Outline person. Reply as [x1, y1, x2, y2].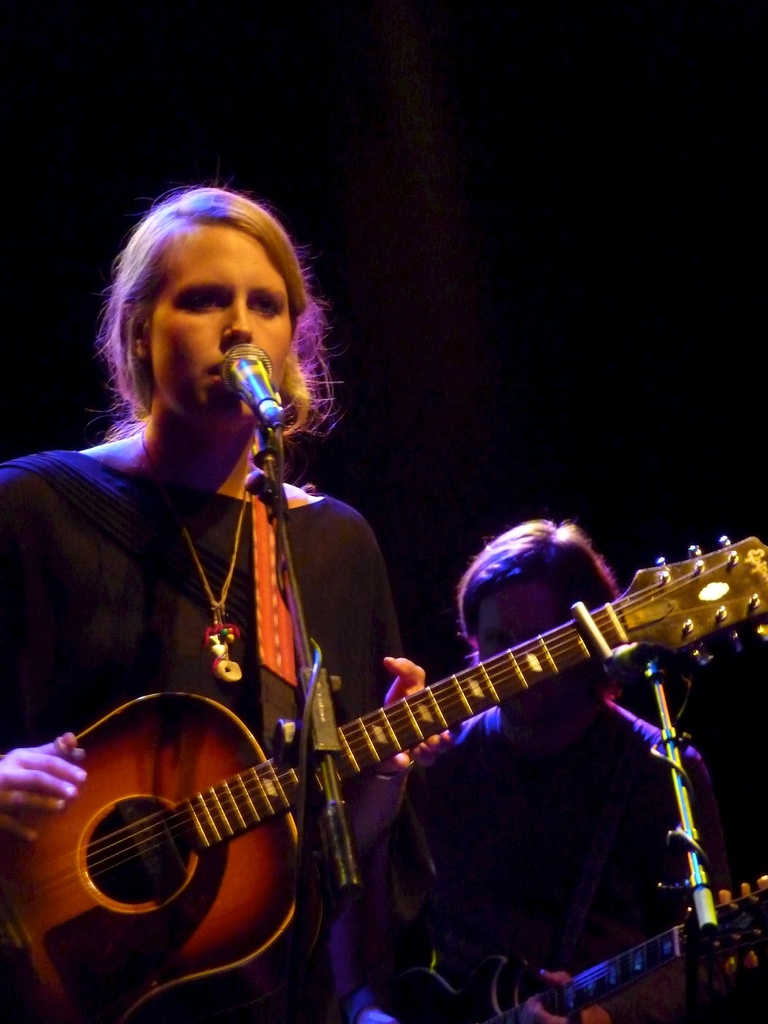
[19, 168, 375, 908].
